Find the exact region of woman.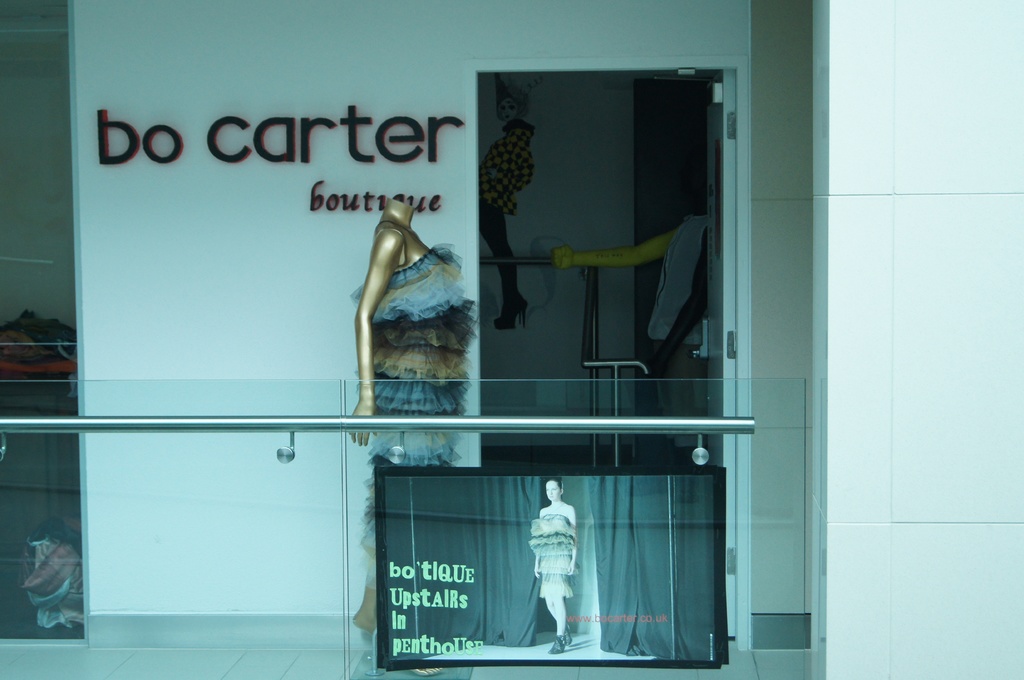
Exact region: [left=525, top=475, right=579, bottom=652].
